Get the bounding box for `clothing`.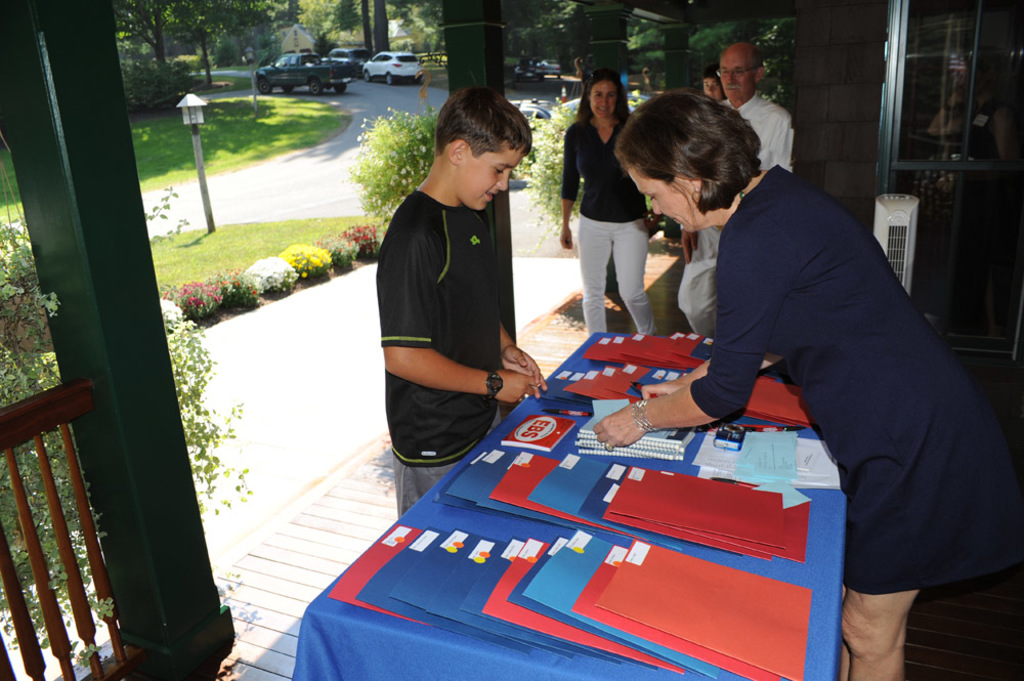
bbox(675, 90, 795, 338).
